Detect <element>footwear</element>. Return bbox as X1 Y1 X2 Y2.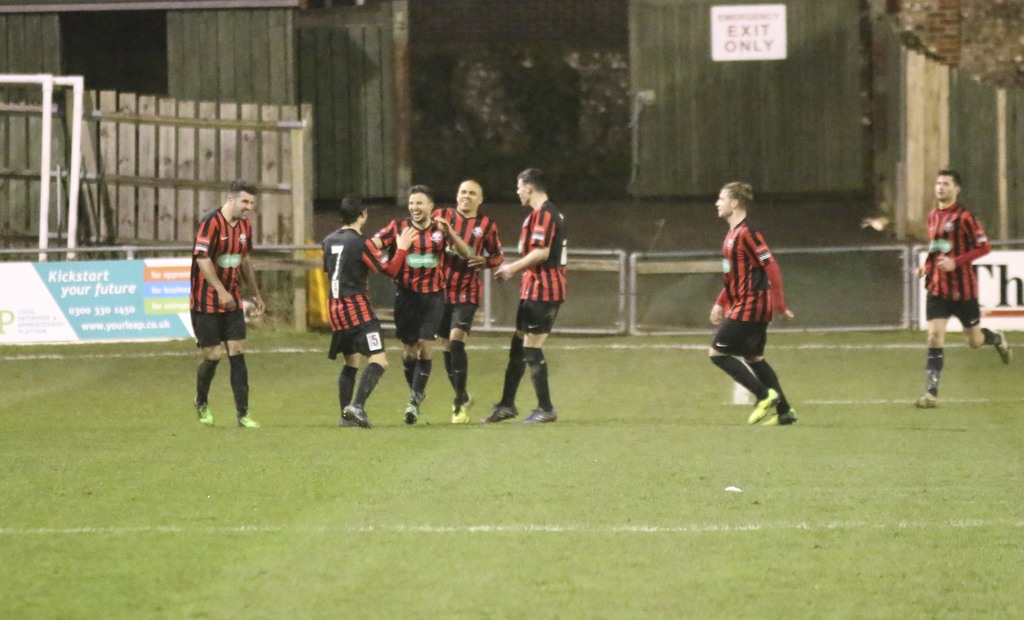
915 391 944 412.
